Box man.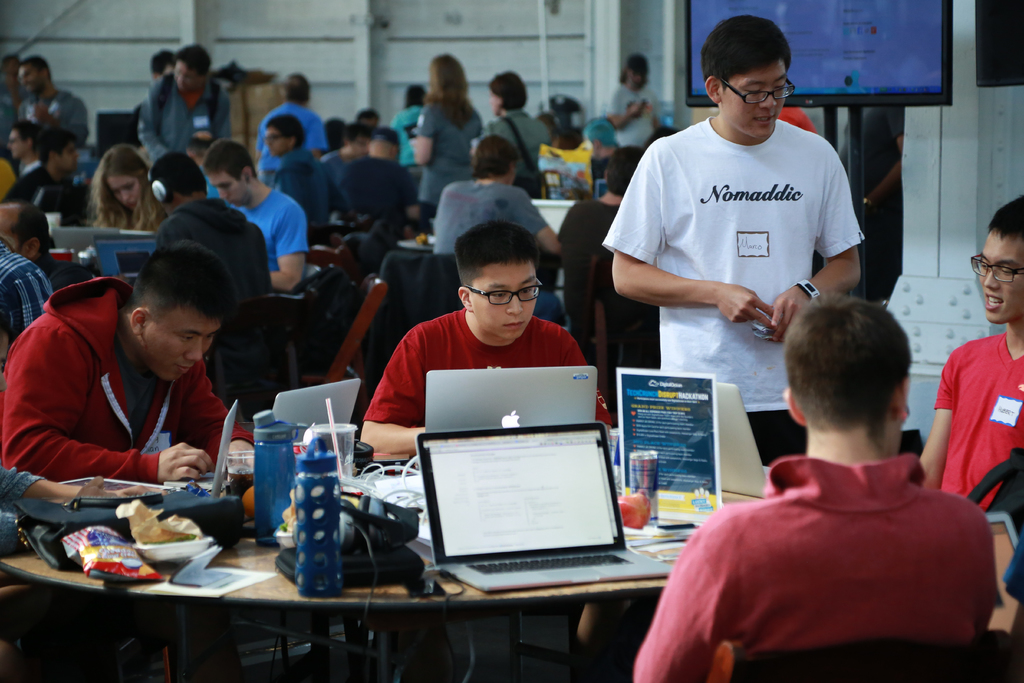
{"x1": 915, "y1": 195, "x2": 1023, "y2": 510}.
